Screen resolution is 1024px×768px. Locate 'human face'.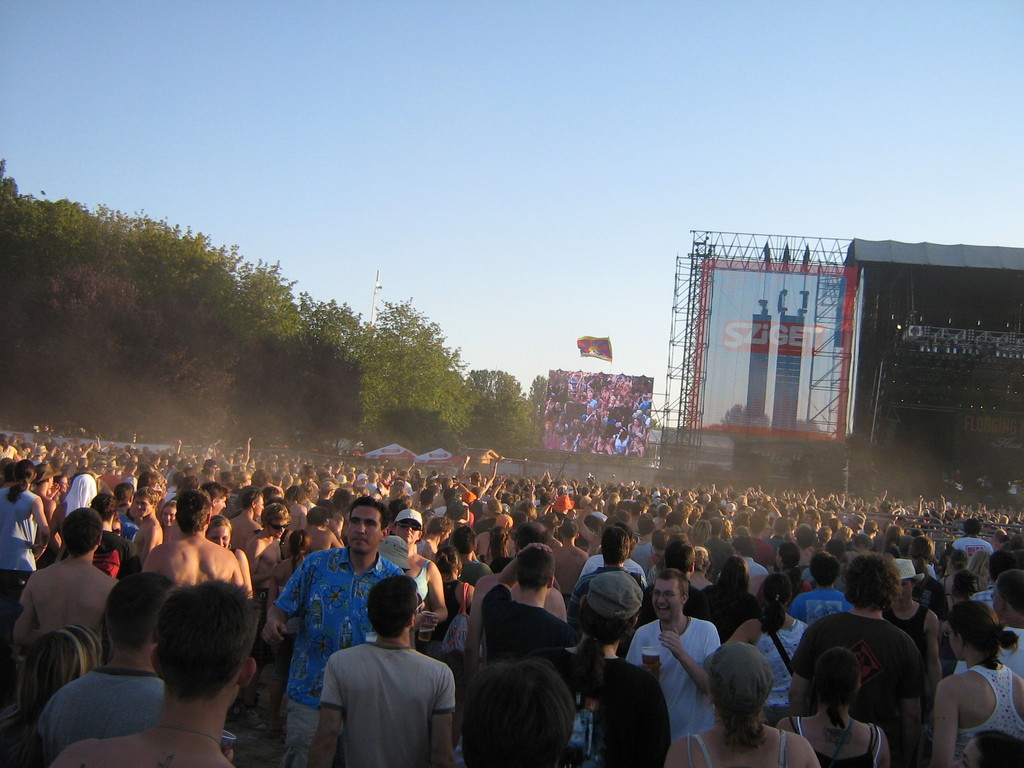
x1=648 y1=580 x2=683 y2=622.
